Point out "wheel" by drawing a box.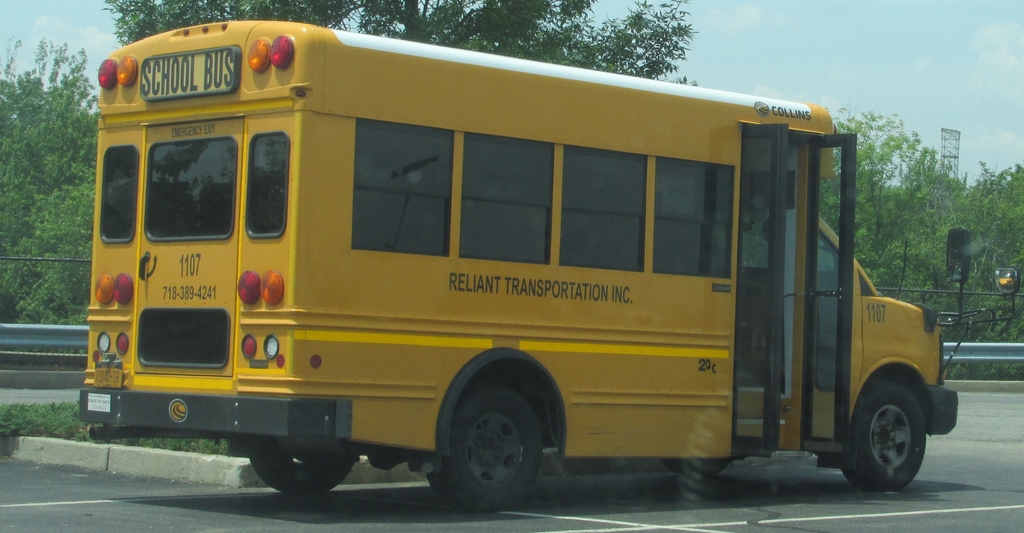
254:451:349:498.
